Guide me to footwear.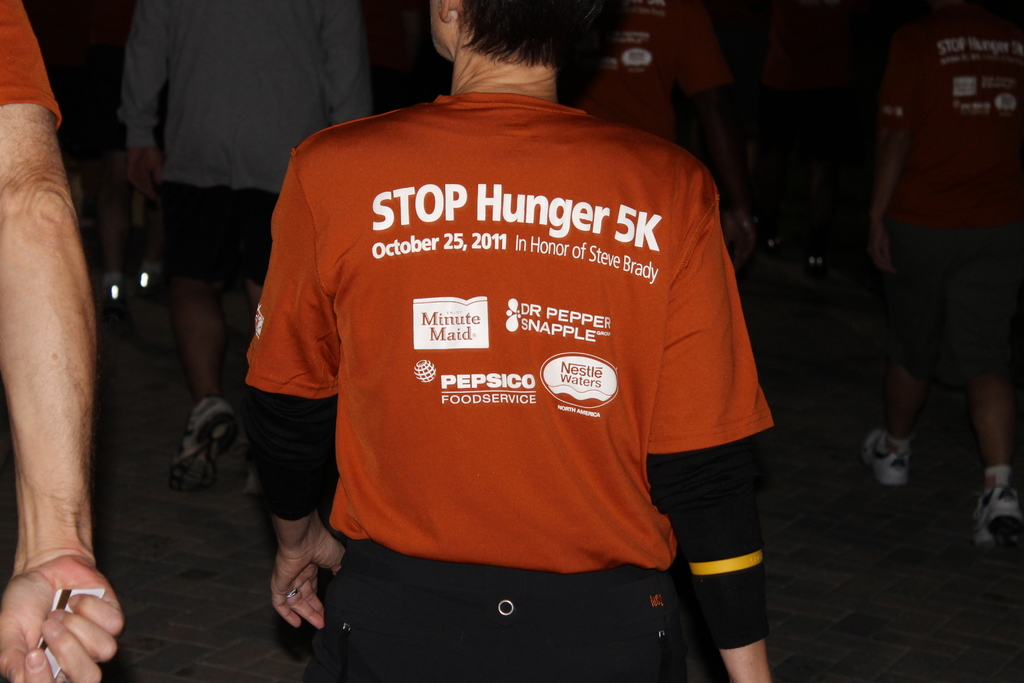
Guidance: (x1=972, y1=486, x2=1023, y2=545).
